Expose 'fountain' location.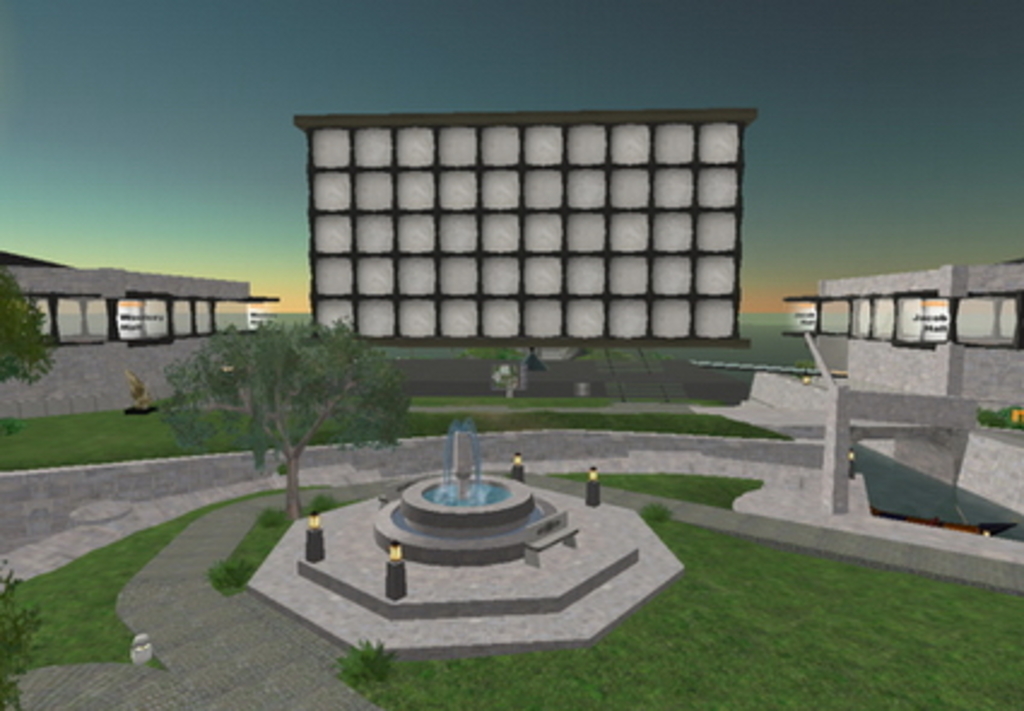
Exposed at select_region(371, 415, 559, 564).
